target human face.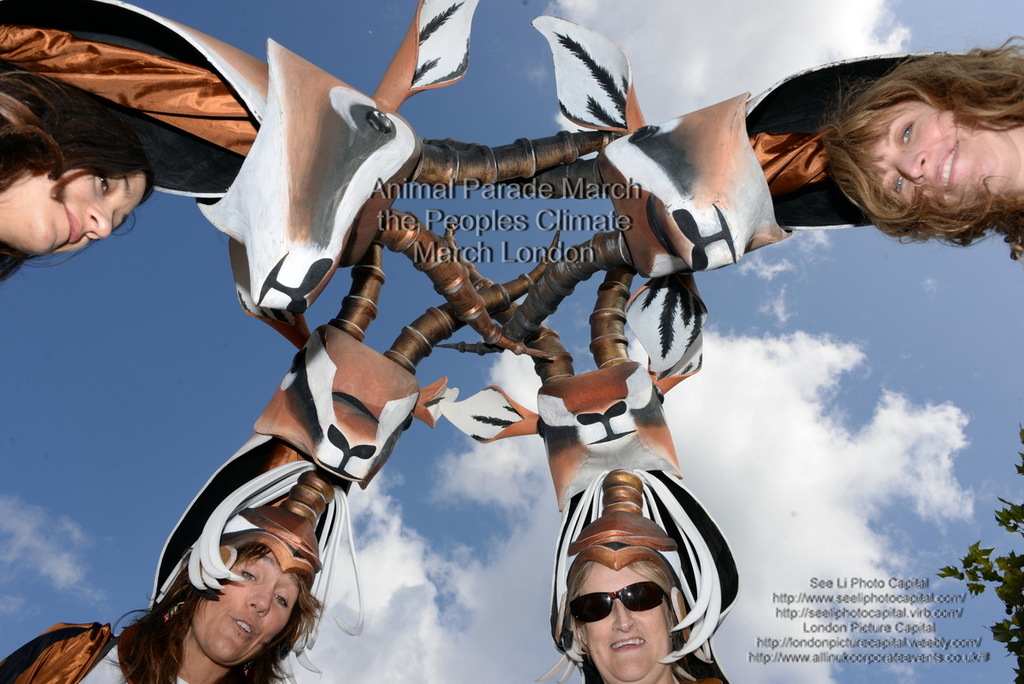
Target region: {"left": 865, "top": 101, "right": 1000, "bottom": 210}.
